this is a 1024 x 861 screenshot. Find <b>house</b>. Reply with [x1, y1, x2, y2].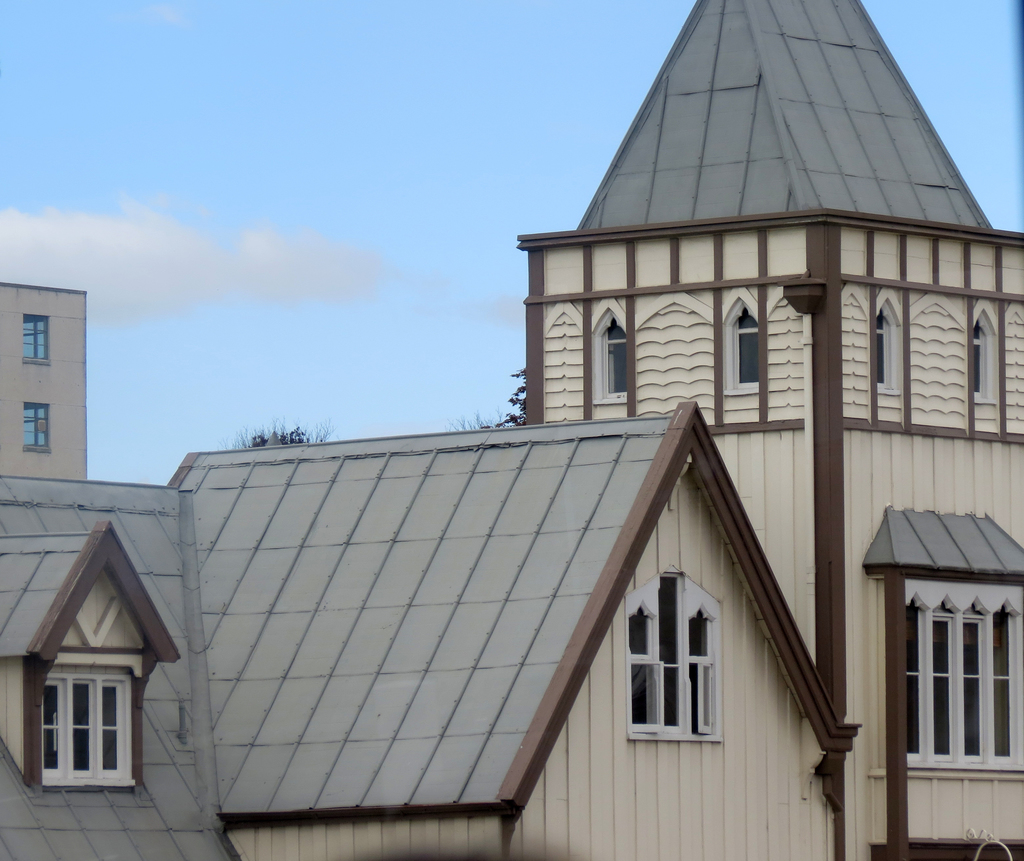
[0, 280, 94, 481].
